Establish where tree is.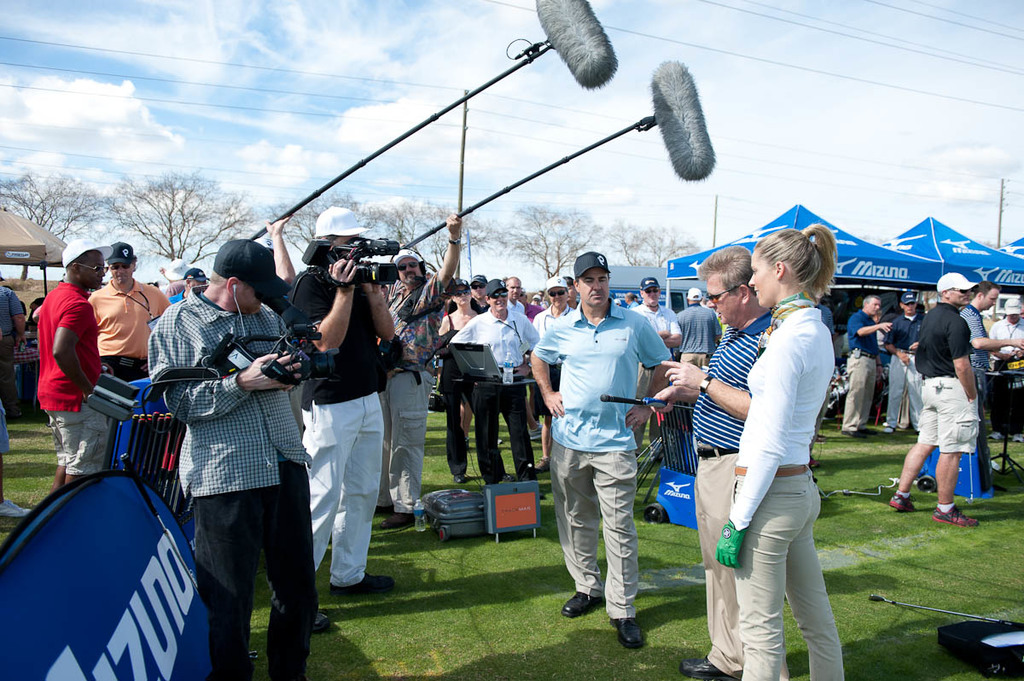
Established at {"left": 260, "top": 192, "right": 479, "bottom": 289}.
